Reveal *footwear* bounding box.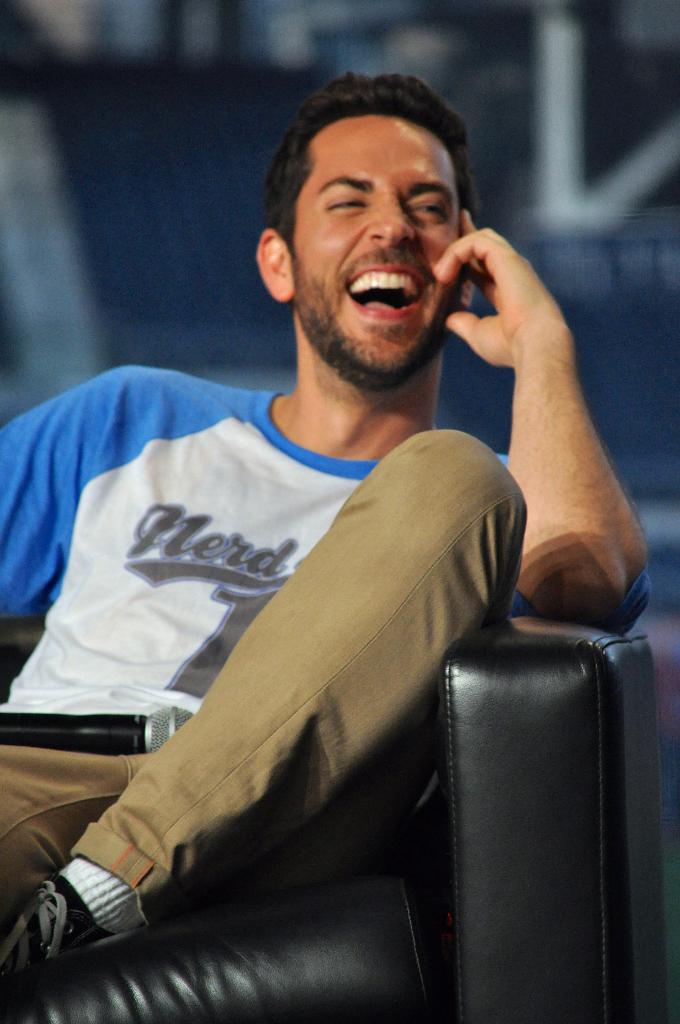
Revealed: select_region(6, 851, 140, 976).
